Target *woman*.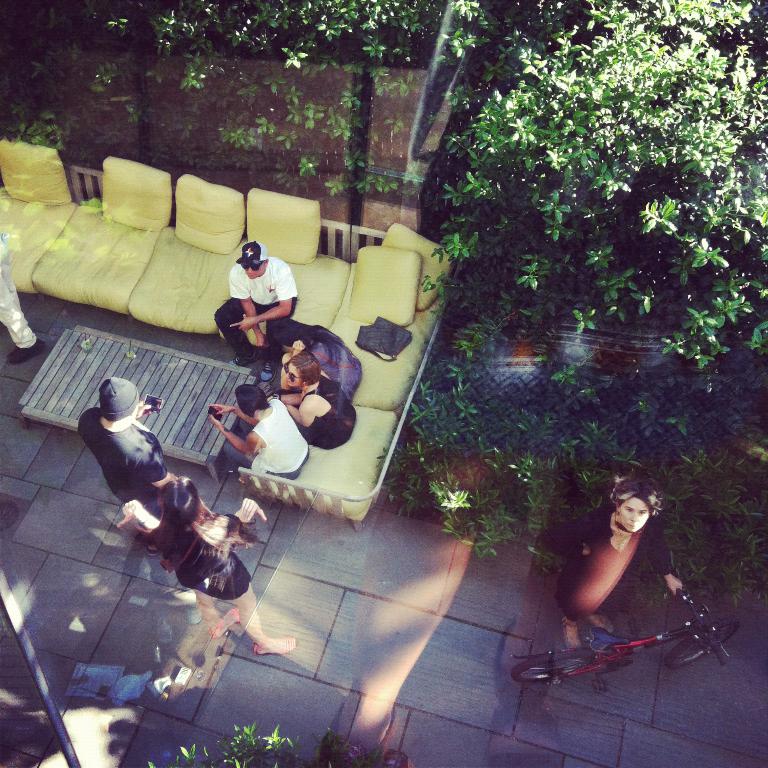
Target region: [left=277, top=350, right=358, bottom=449].
